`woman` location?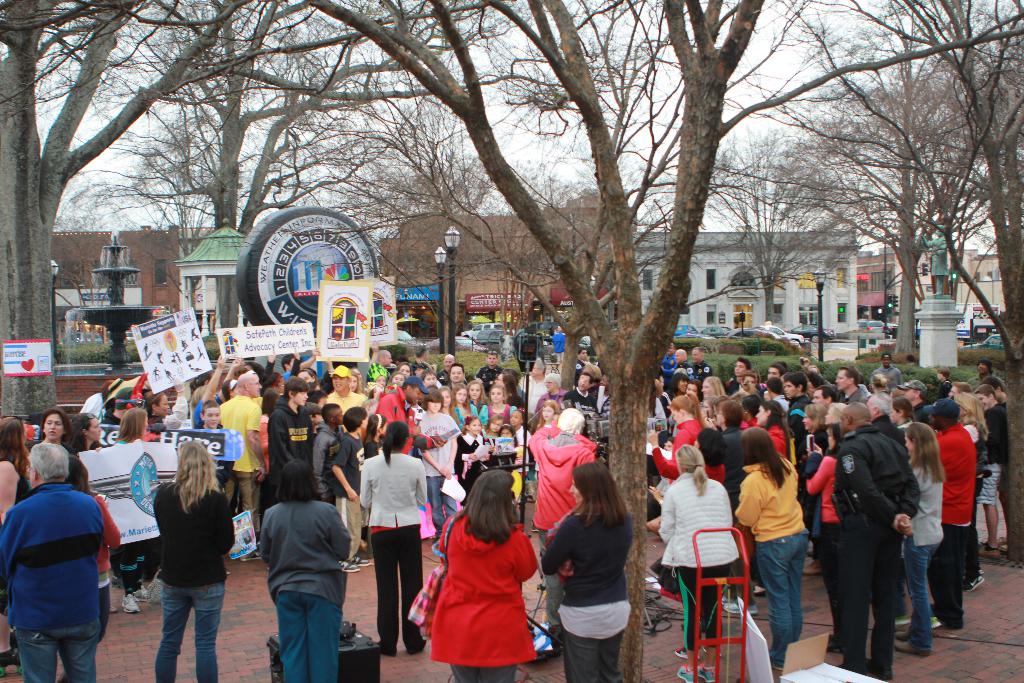
bbox=[657, 439, 745, 682]
